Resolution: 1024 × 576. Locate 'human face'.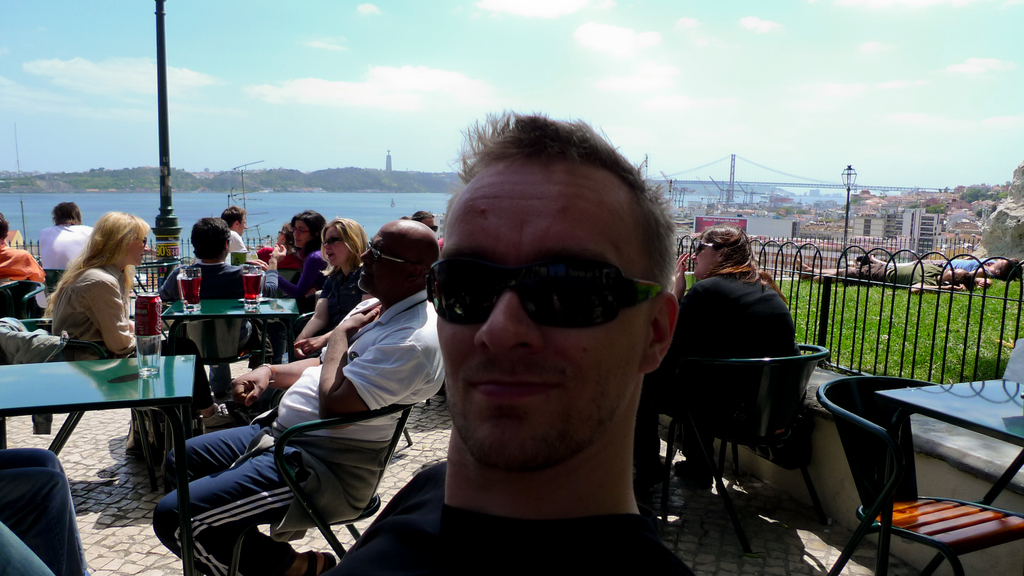
detection(128, 223, 150, 263).
